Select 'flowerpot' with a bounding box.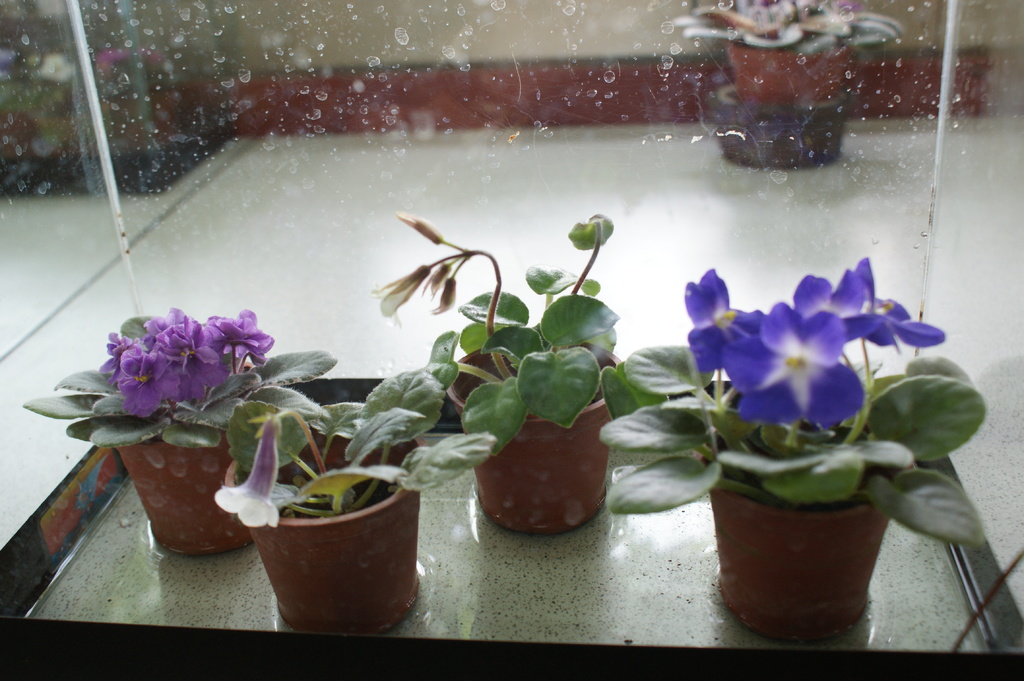
crop(442, 327, 626, 532).
